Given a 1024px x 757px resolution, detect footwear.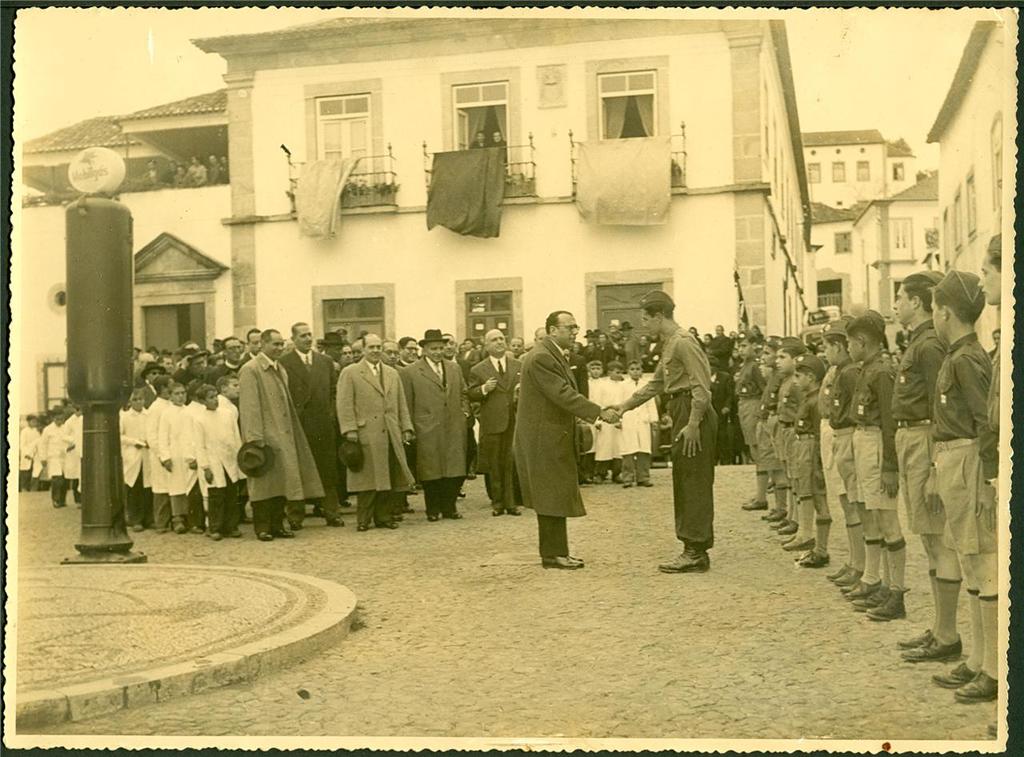
x1=846, y1=566, x2=866, y2=592.
